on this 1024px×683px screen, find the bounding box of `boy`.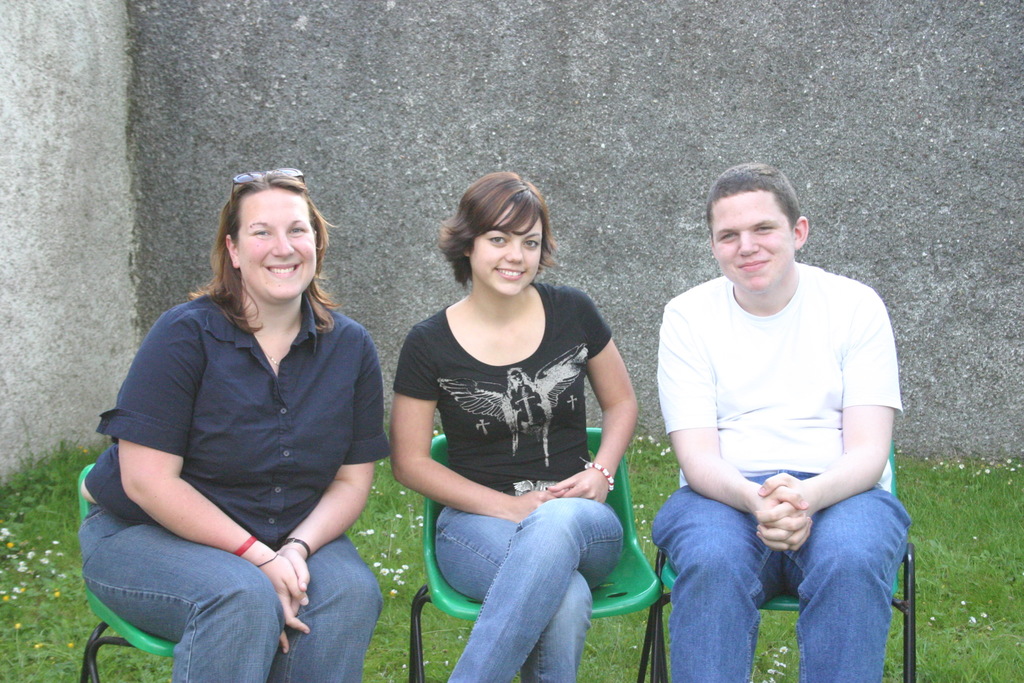
Bounding box: rect(651, 169, 913, 671).
